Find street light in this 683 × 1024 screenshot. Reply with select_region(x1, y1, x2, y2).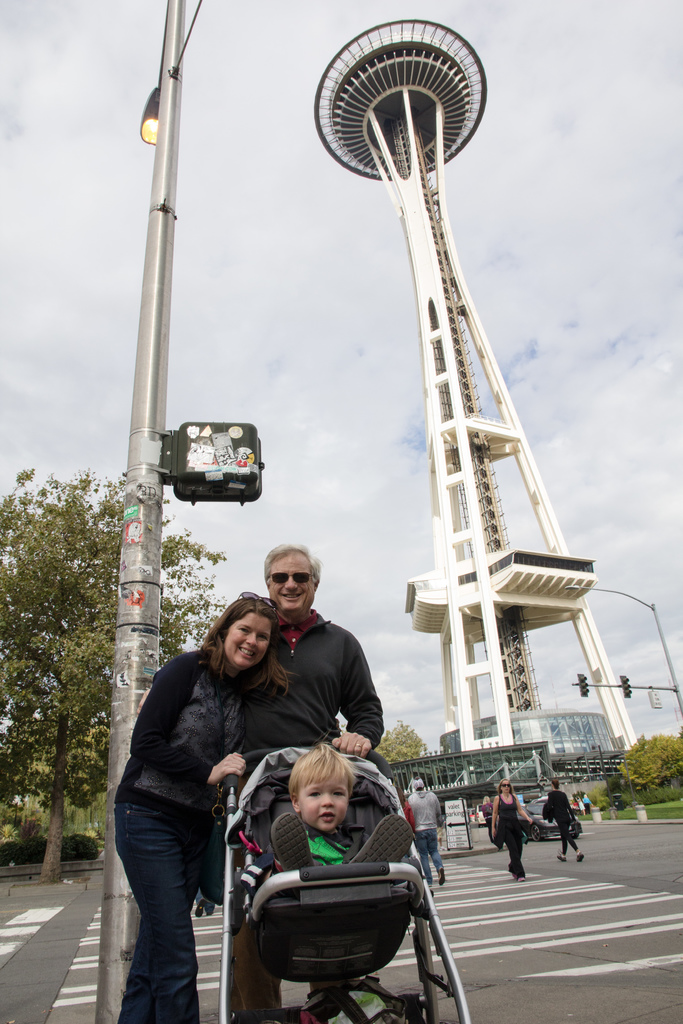
select_region(557, 580, 682, 737).
